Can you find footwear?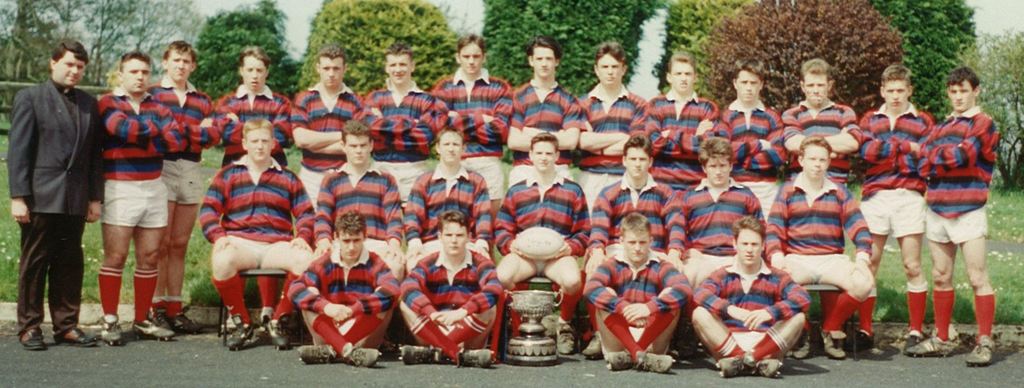
Yes, bounding box: detection(294, 340, 331, 364).
